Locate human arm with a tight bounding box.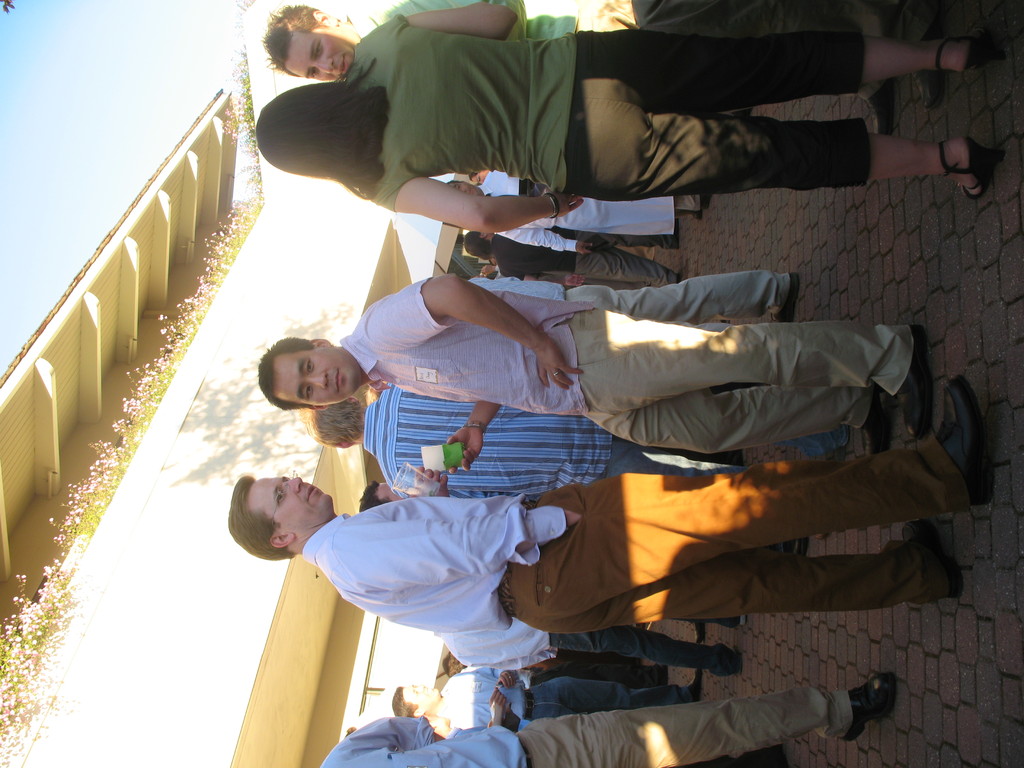
select_region(446, 664, 523, 694).
